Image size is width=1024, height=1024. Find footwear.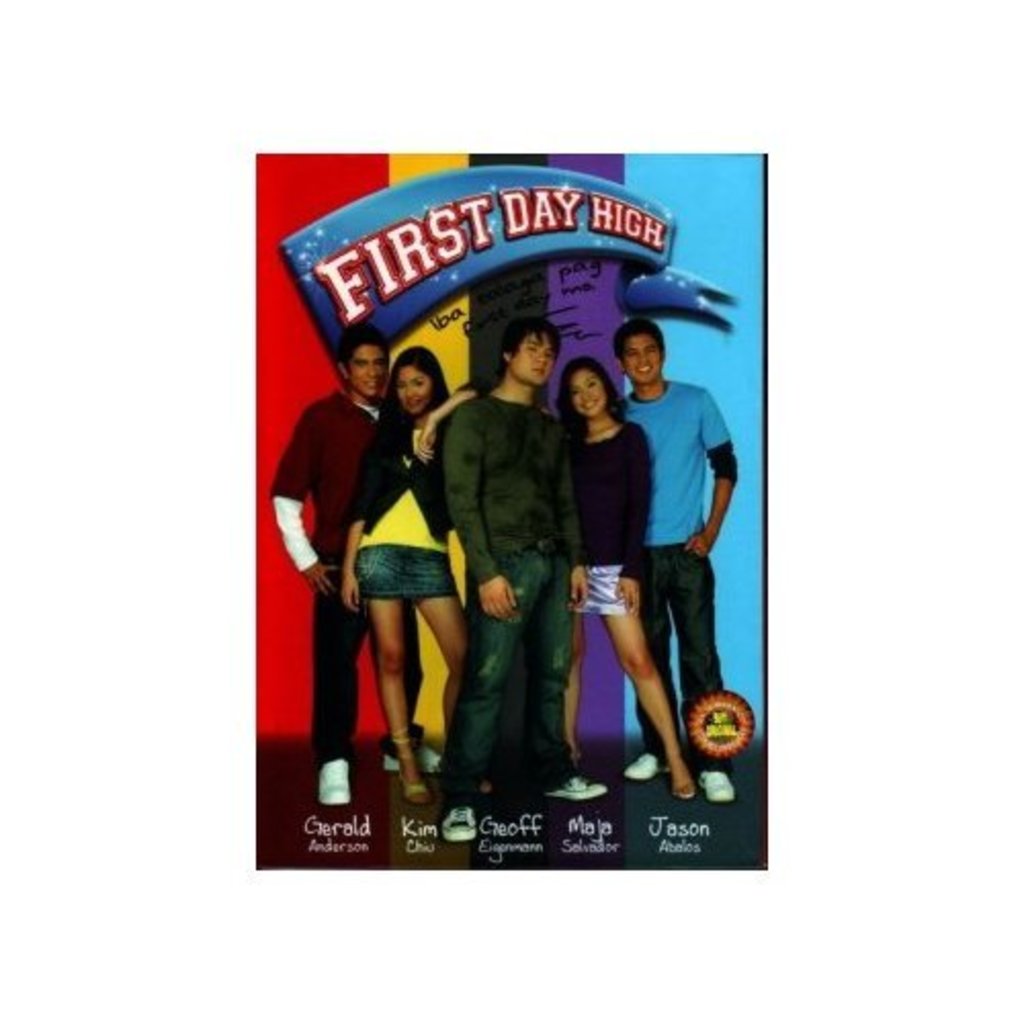
locate(319, 760, 360, 809).
